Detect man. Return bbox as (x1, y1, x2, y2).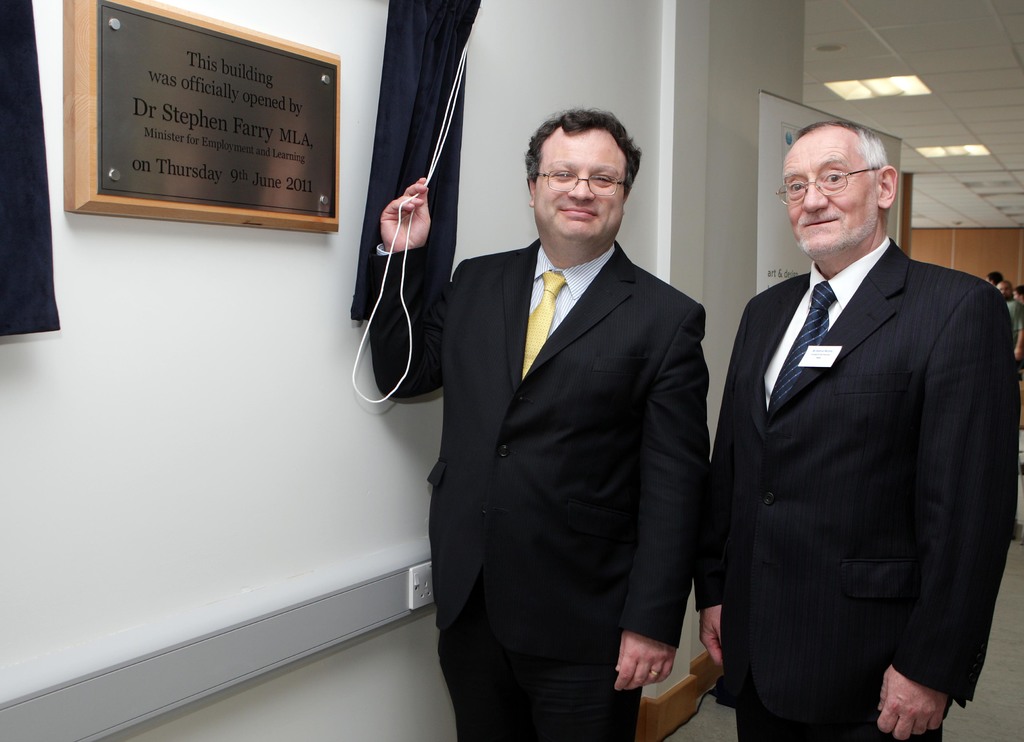
(704, 95, 1002, 741).
